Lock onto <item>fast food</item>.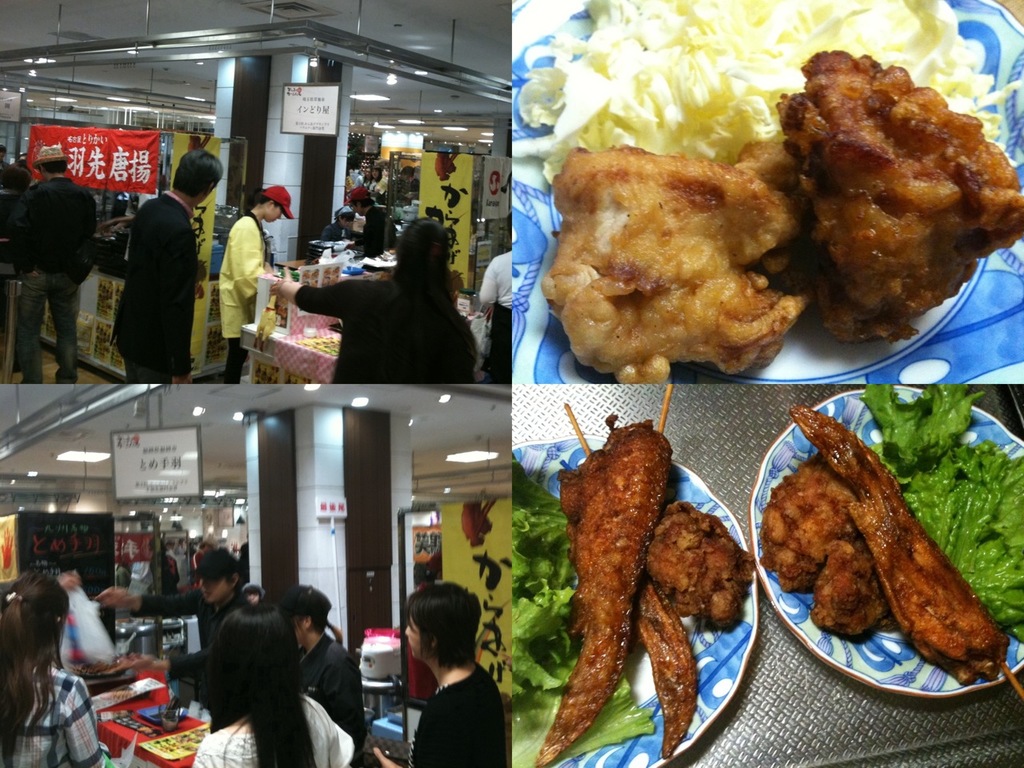
Locked: <region>562, 463, 751, 630</region>.
